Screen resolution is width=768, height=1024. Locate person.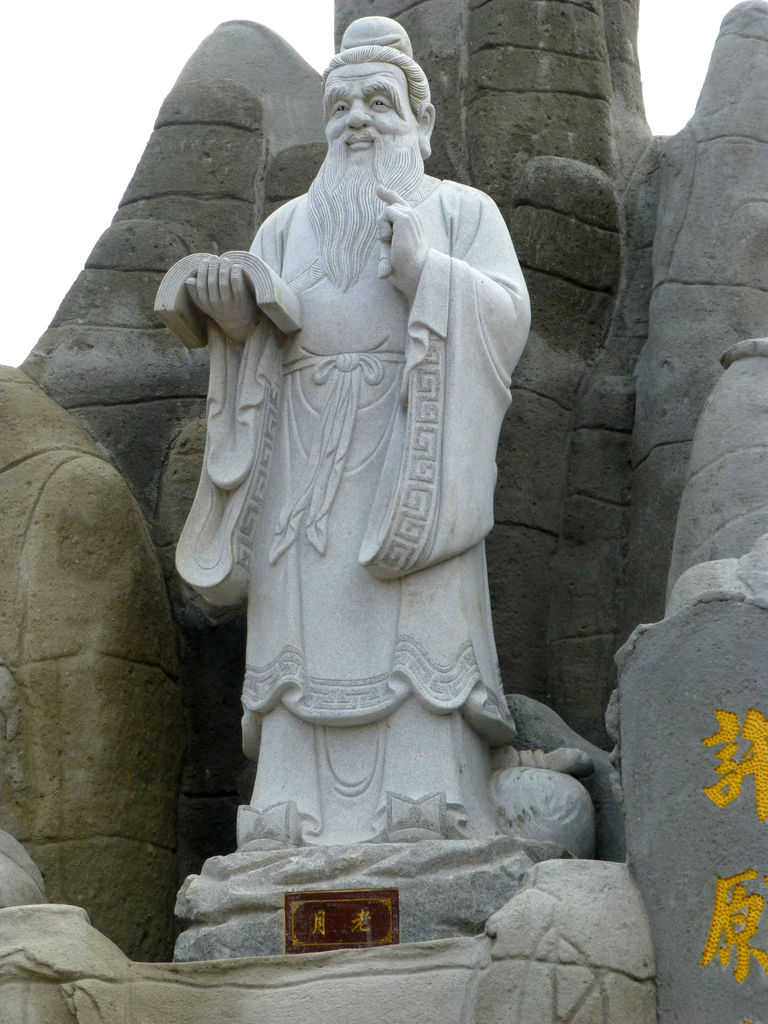
185,8,528,833.
